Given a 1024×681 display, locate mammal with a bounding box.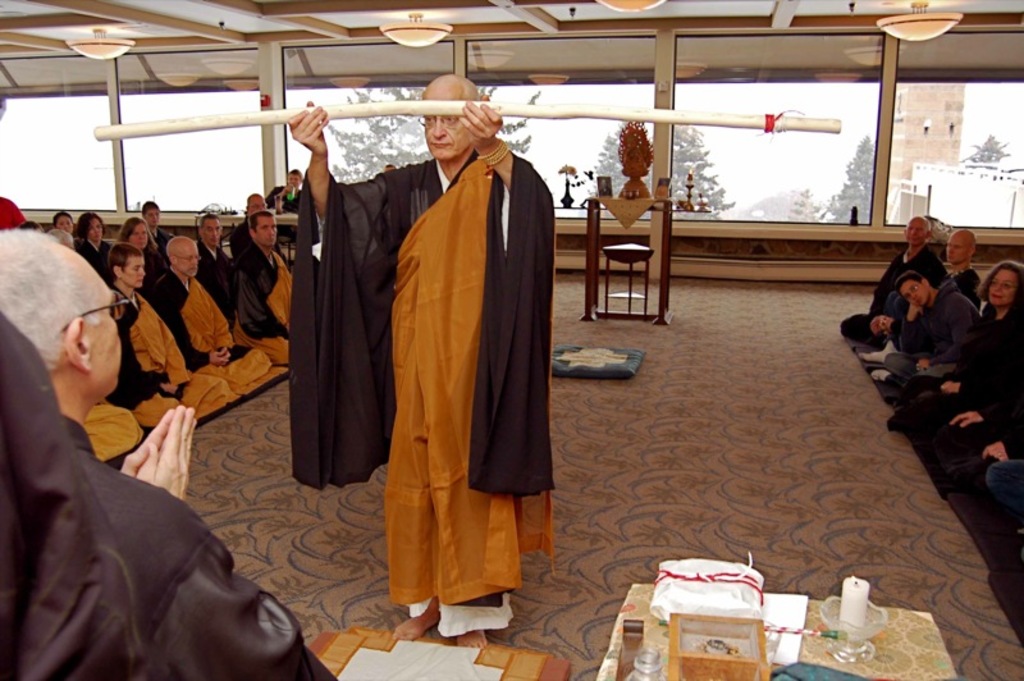
Located: {"left": 936, "top": 347, "right": 1023, "bottom": 492}.
